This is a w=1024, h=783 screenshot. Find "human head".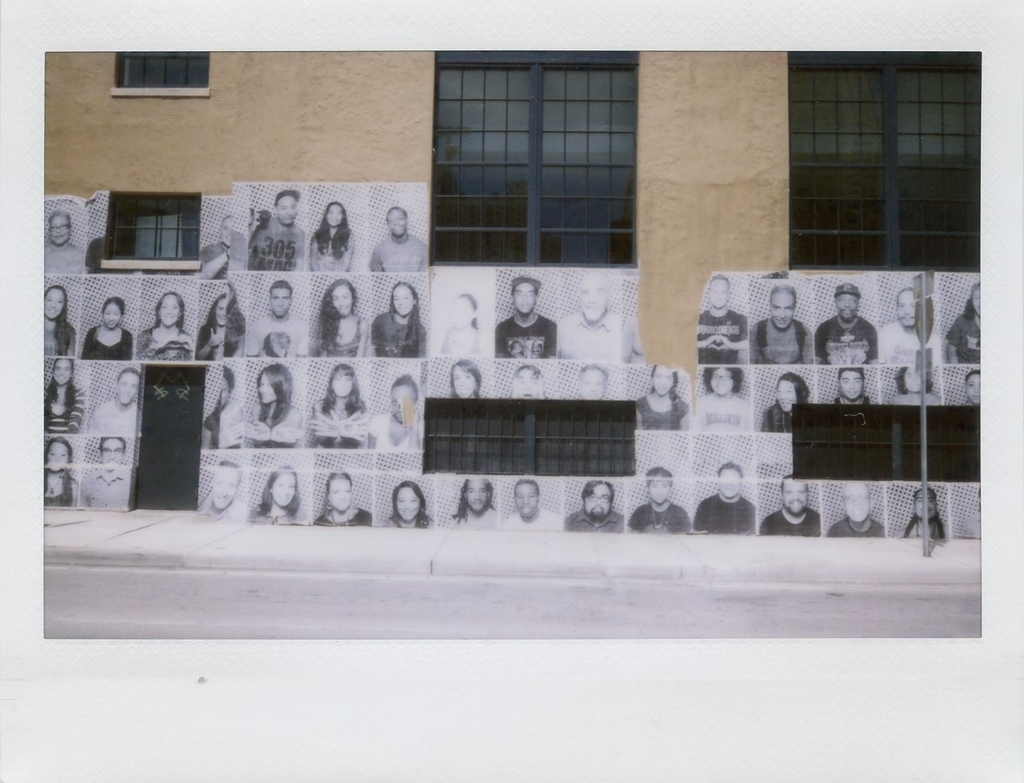
Bounding box: <region>770, 285, 797, 327</region>.
